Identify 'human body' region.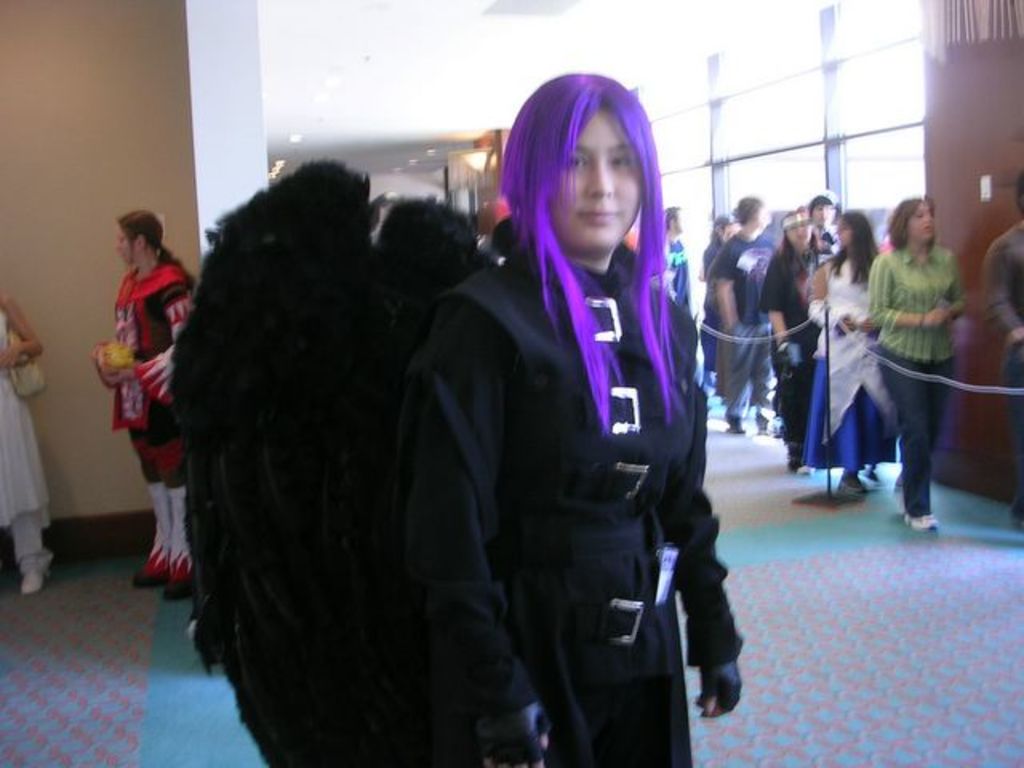
Region: bbox=[93, 261, 195, 613].
